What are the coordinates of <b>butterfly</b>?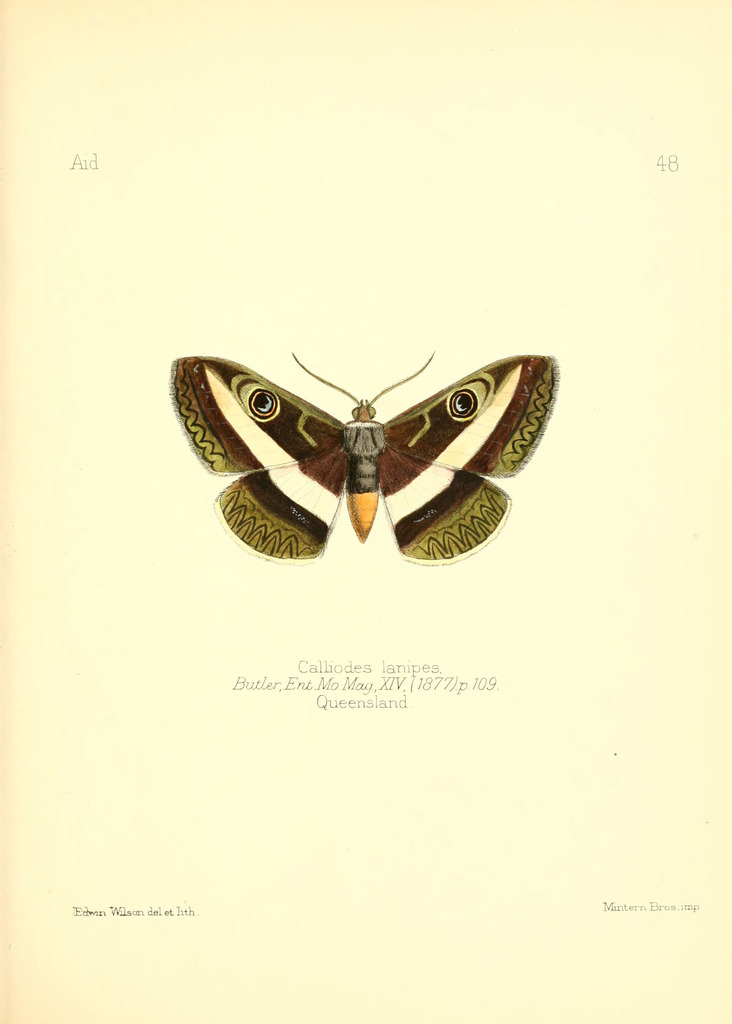
select_region(174, 341, 548, 568).
